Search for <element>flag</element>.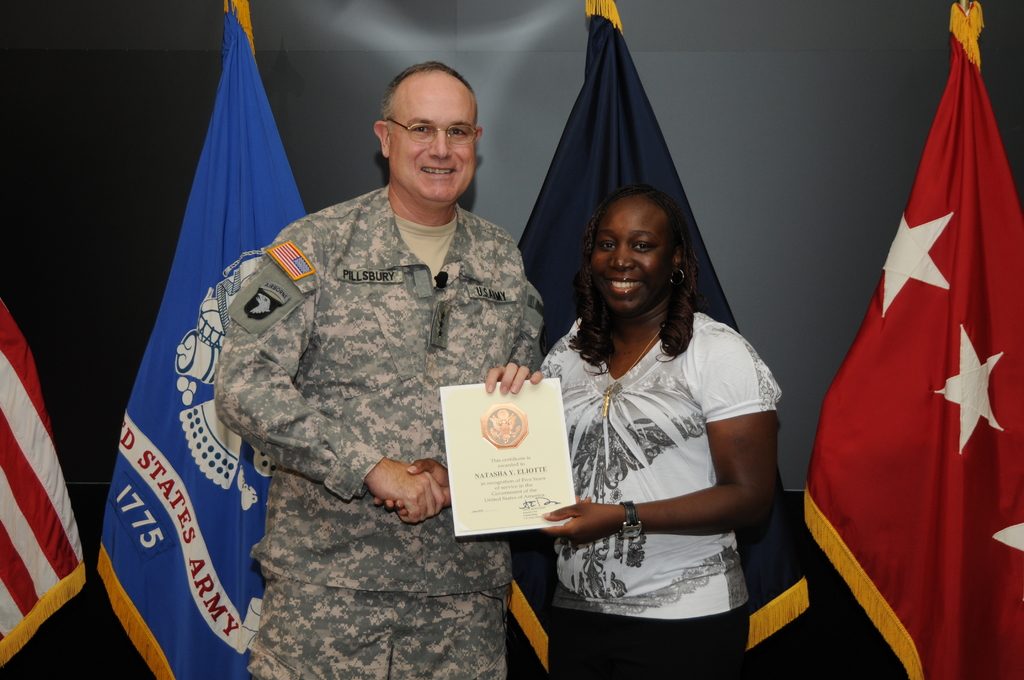
Found at bbox=[508, 0, 814, 674].
